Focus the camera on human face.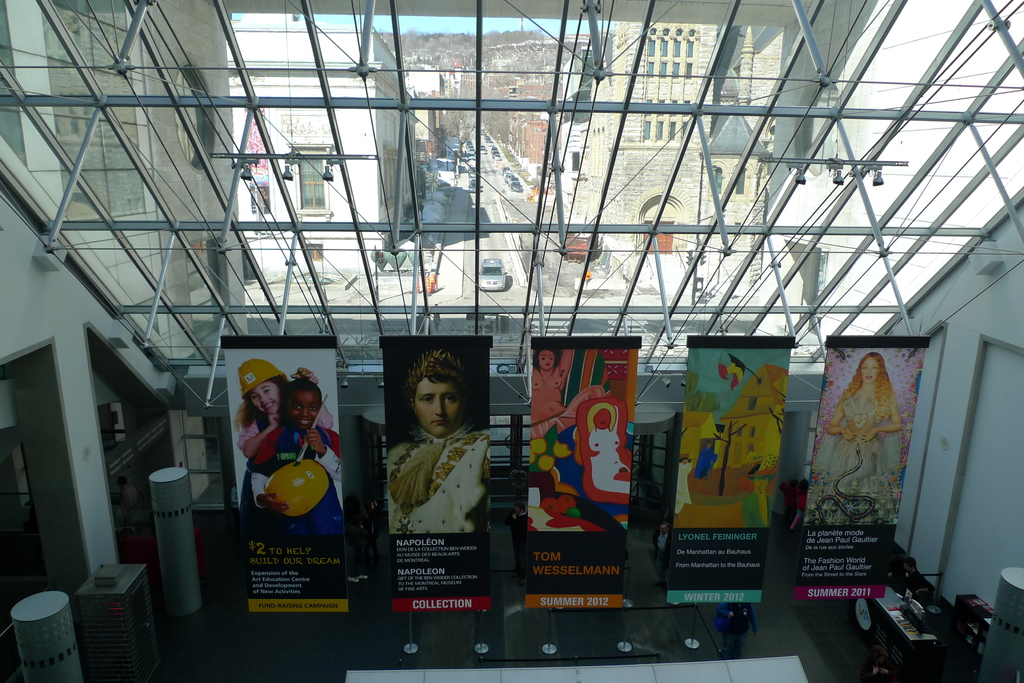
Focus region: (left=860, top=358, right=881, bottom=383).
